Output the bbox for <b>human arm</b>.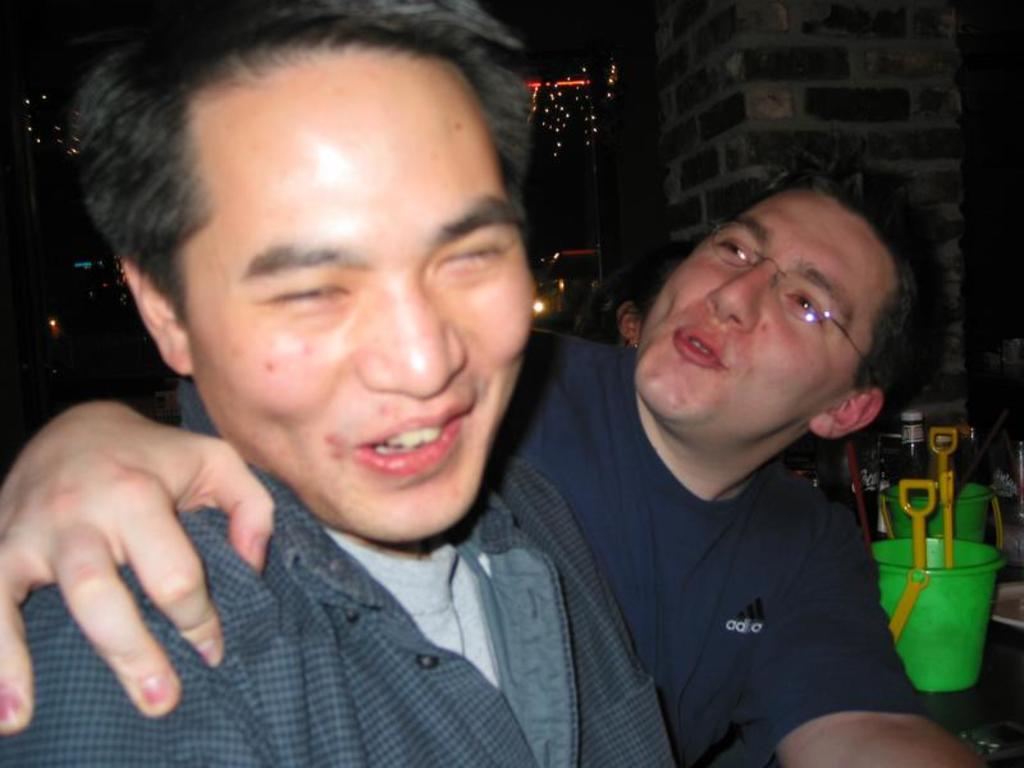
crop(730, 513, 1000, 765).
